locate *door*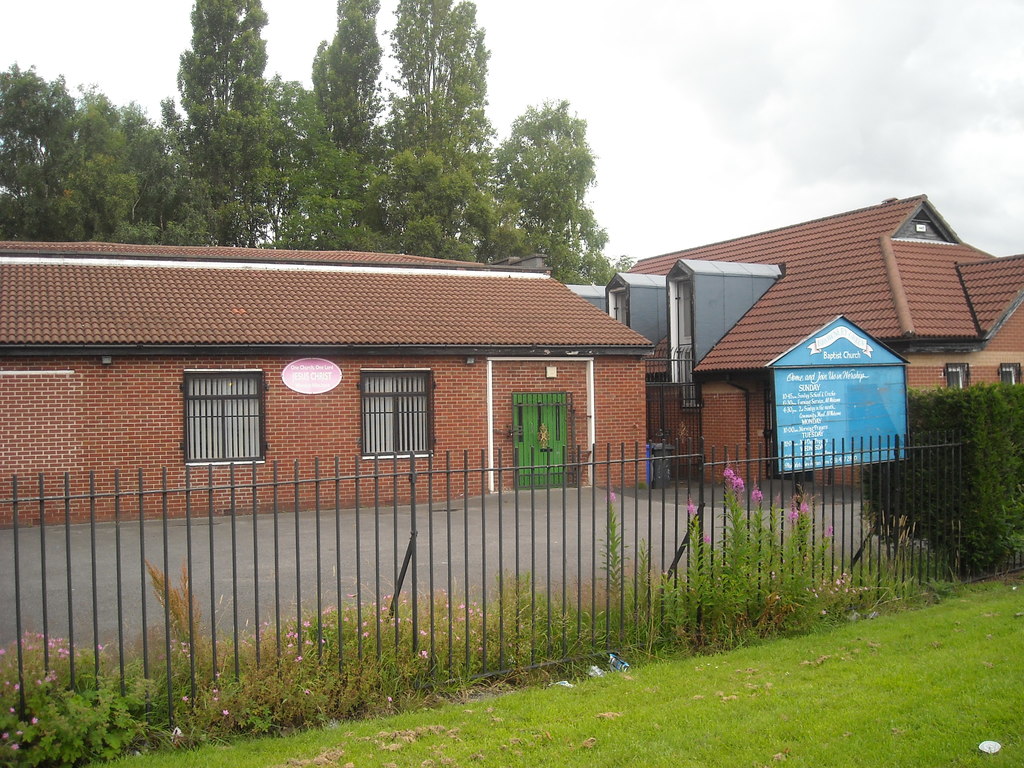
crop(514, 392, 571, 491)
